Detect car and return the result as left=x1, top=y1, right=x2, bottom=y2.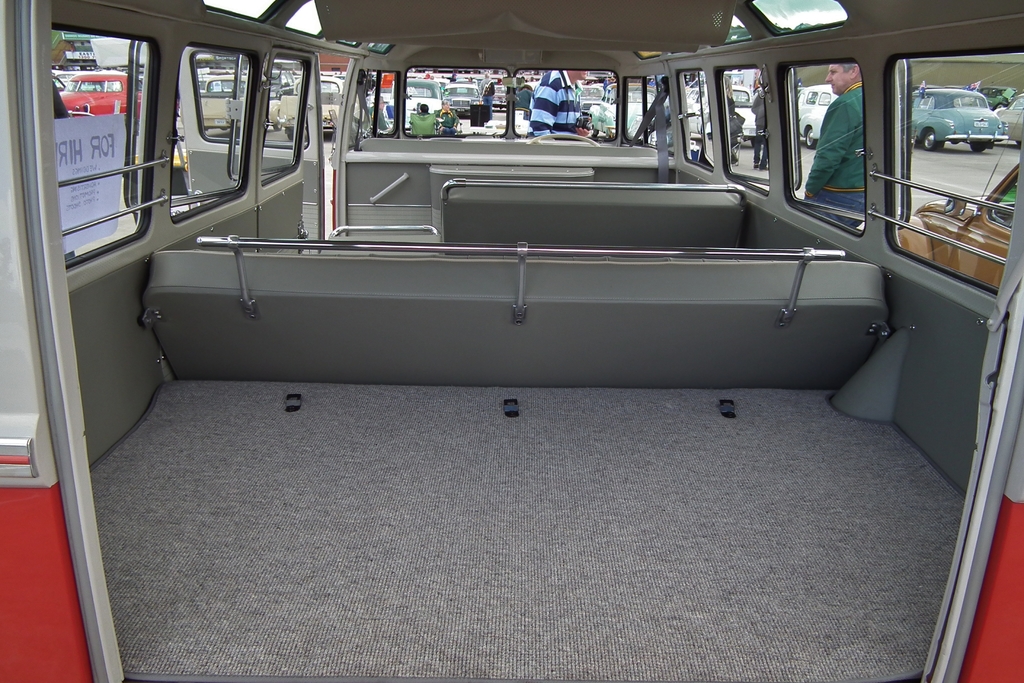
left=403, top=81, right=445, bottom=120.
